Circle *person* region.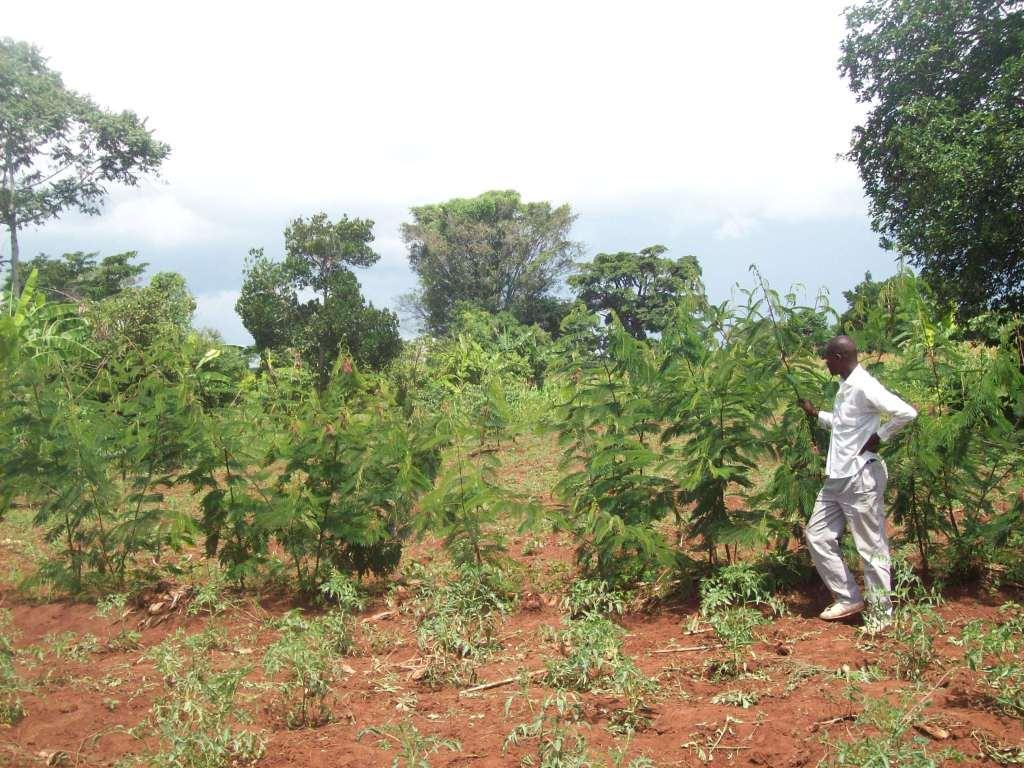
Region: BBox(798, 331, 925, 636).
